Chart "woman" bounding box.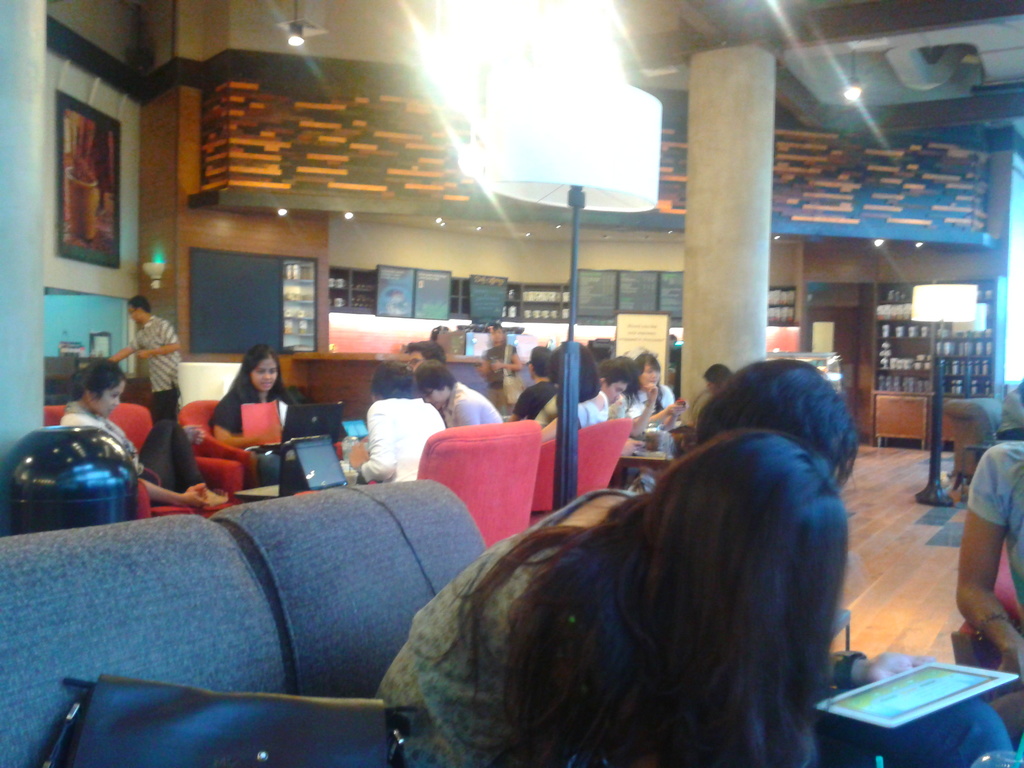
Charted: 410 360 503 428.
